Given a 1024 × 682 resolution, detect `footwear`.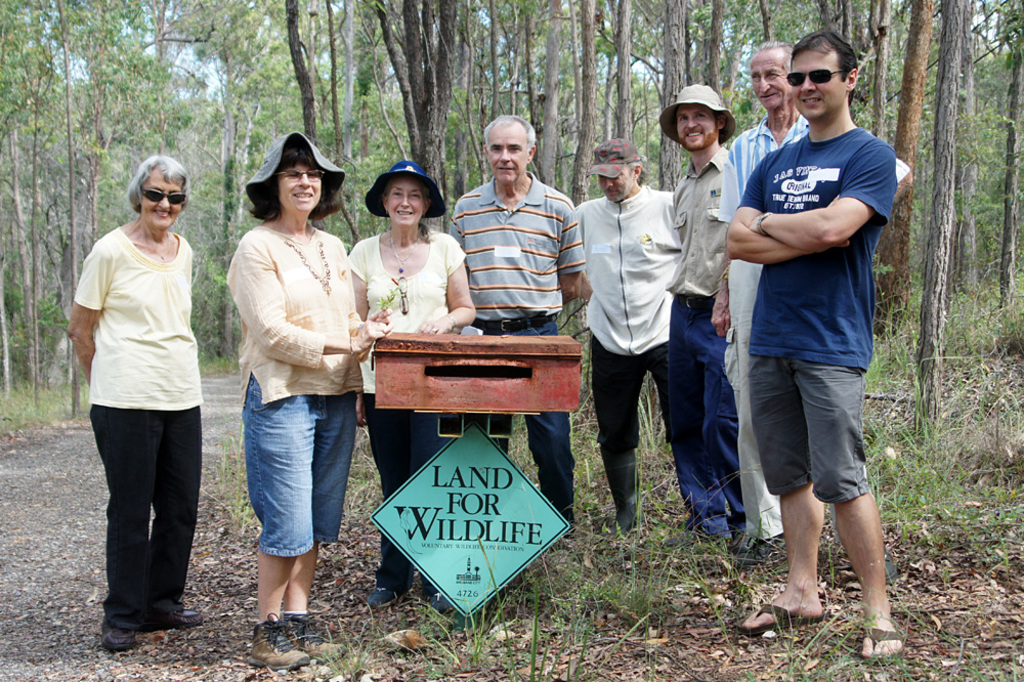
BBox(855, 626, 901, 663).
